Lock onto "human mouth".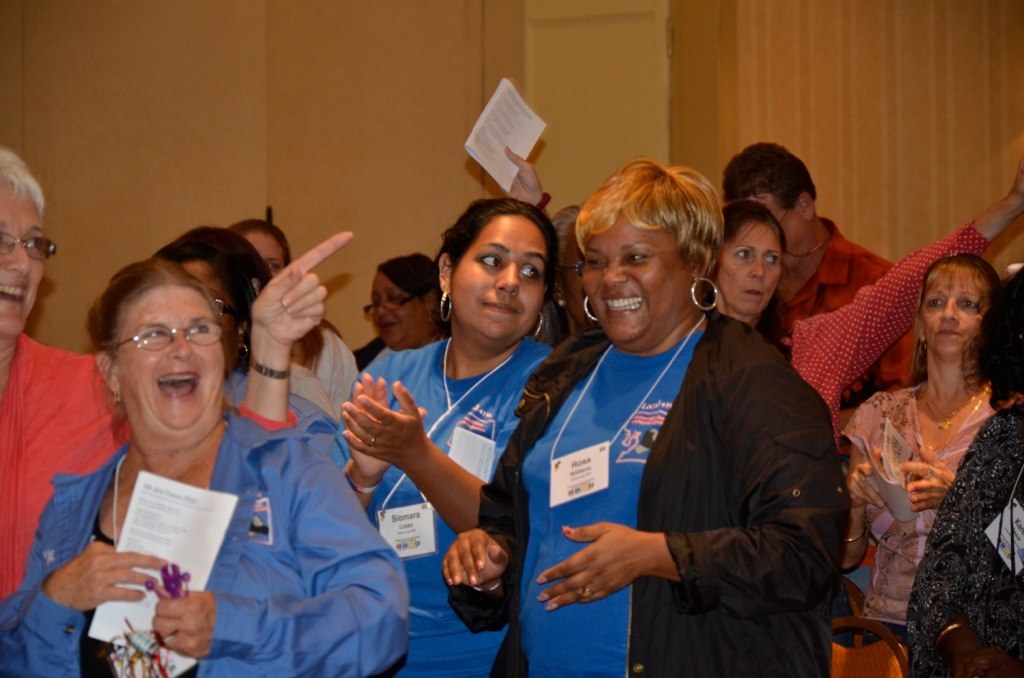
Locked: <box>150,364,201,413</box>.
